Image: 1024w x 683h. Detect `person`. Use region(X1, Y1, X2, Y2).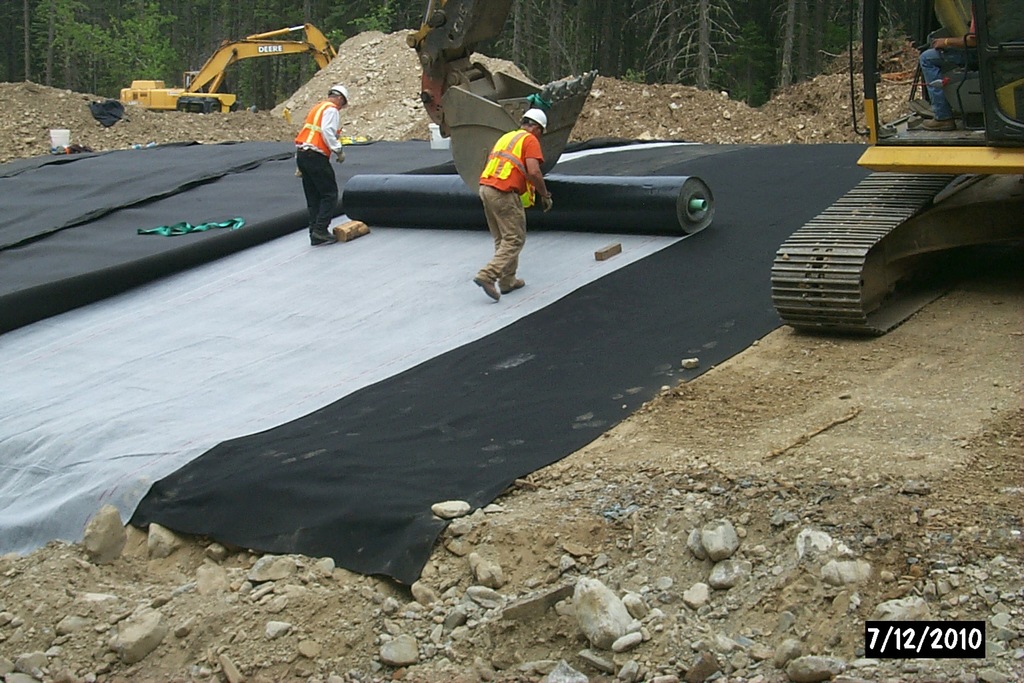
region(468, 78, 549, 299).
